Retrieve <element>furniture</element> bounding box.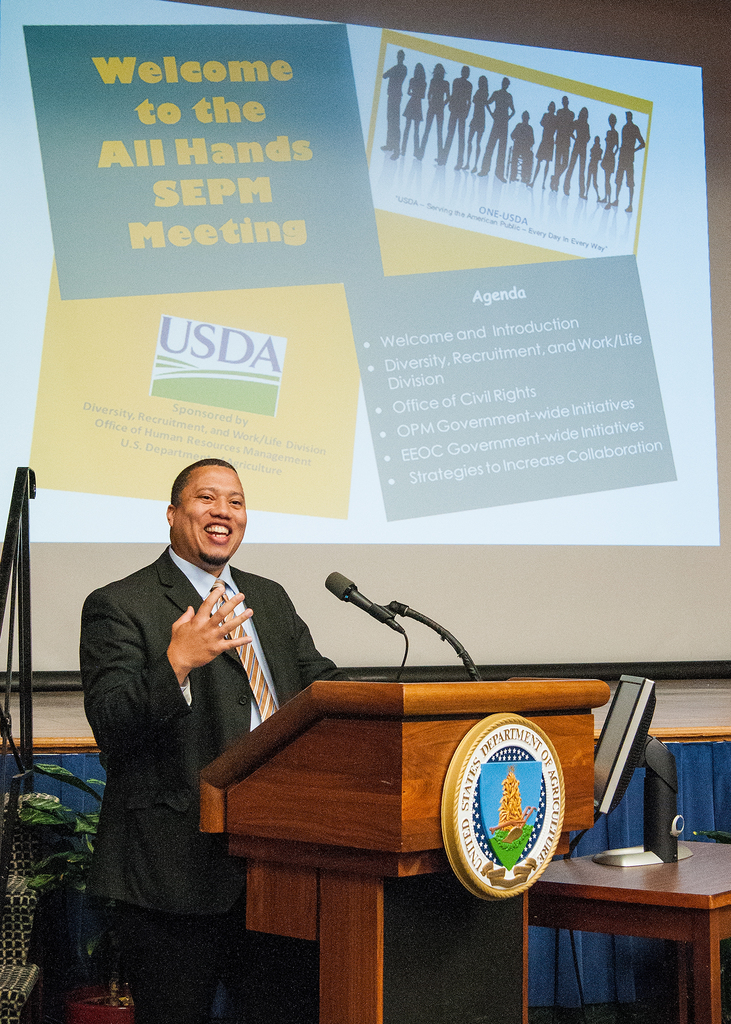
Bounding box: locate(197, 681, 611, 1023).
